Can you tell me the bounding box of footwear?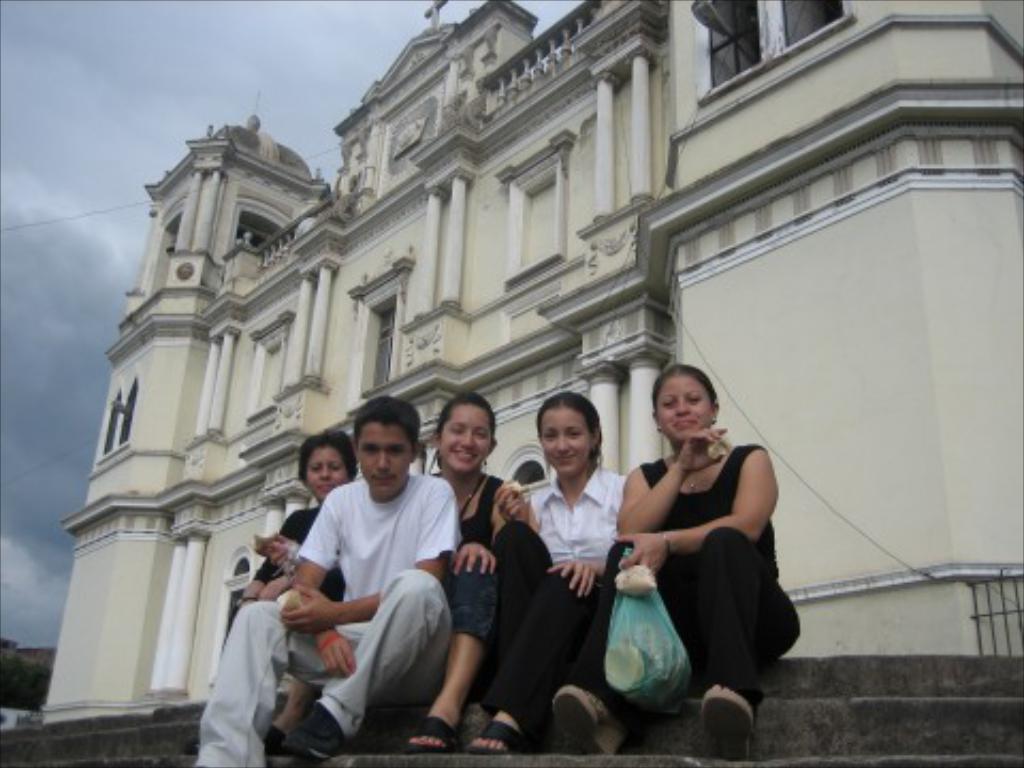
(x1=553, y1=685, x2=623, y2=757).
